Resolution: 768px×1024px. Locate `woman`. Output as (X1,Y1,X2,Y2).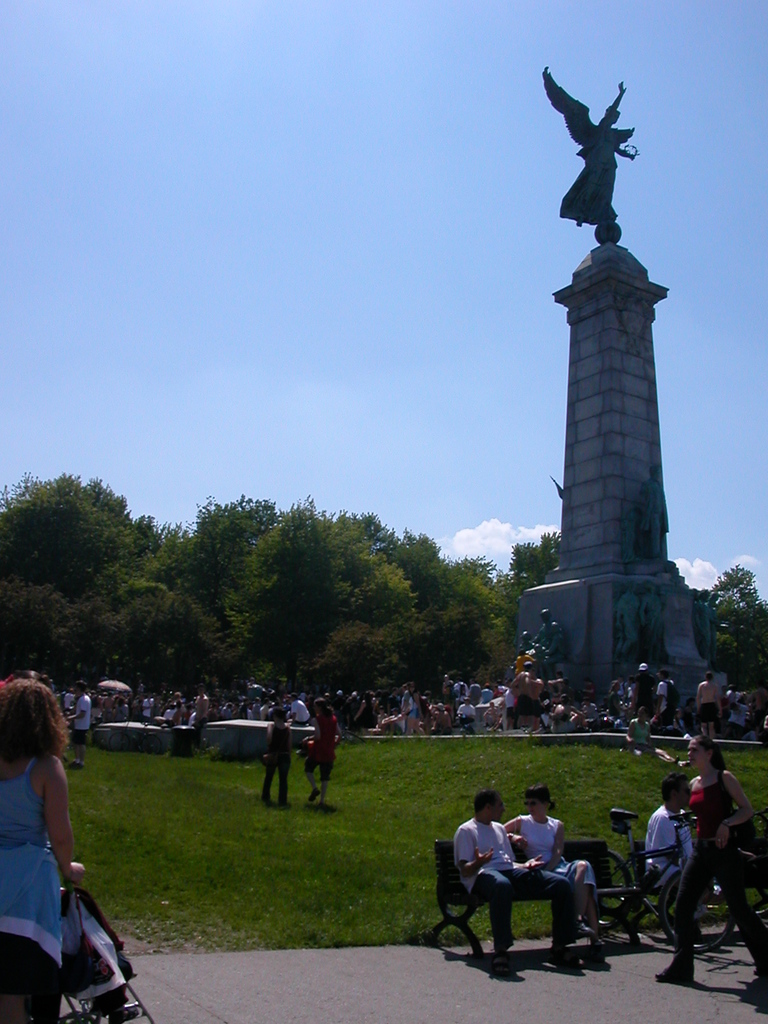
(300,698,342,799).
